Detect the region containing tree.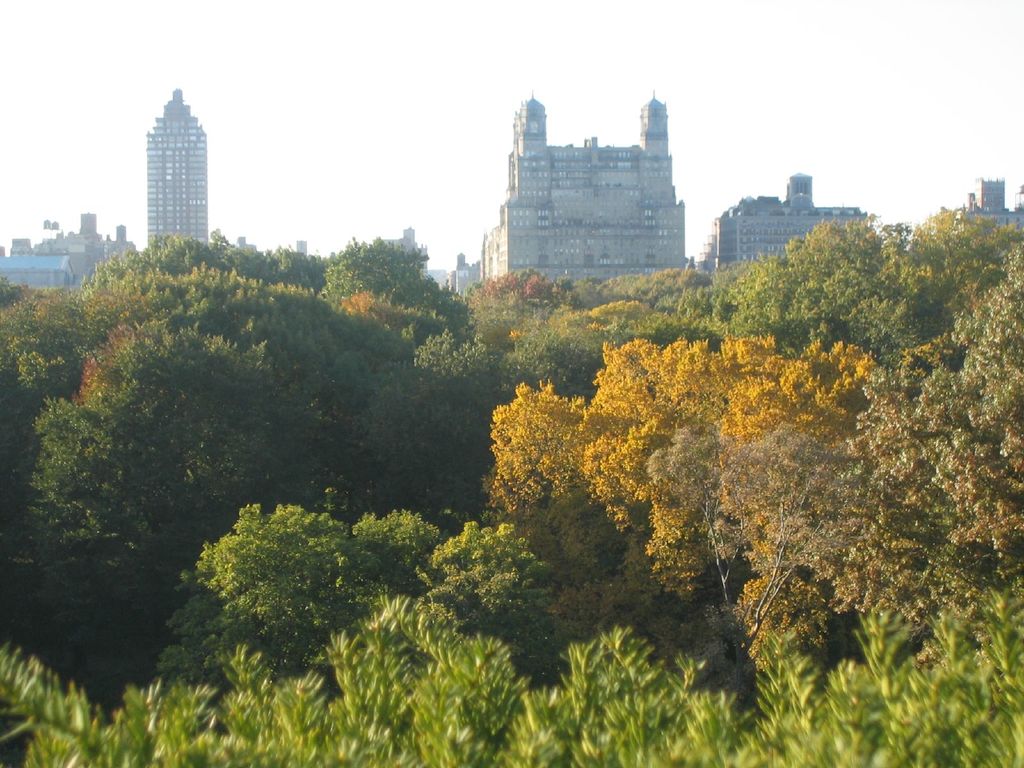
region(149, 505, 356, 673).
